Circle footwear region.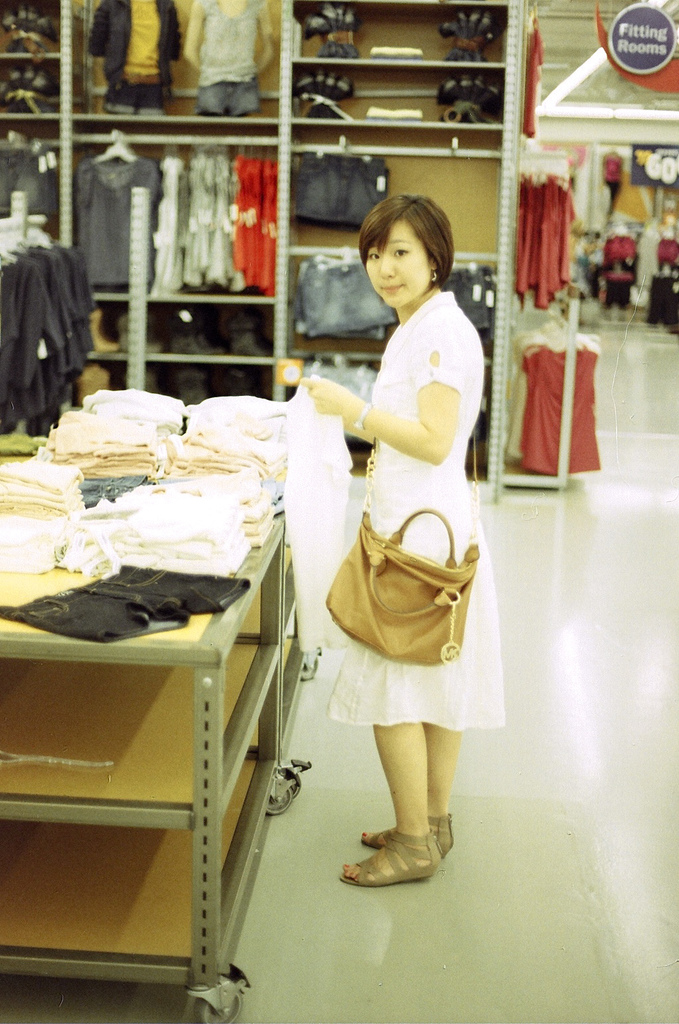
Region: left=345, top=812, right=438, bottom=883.
